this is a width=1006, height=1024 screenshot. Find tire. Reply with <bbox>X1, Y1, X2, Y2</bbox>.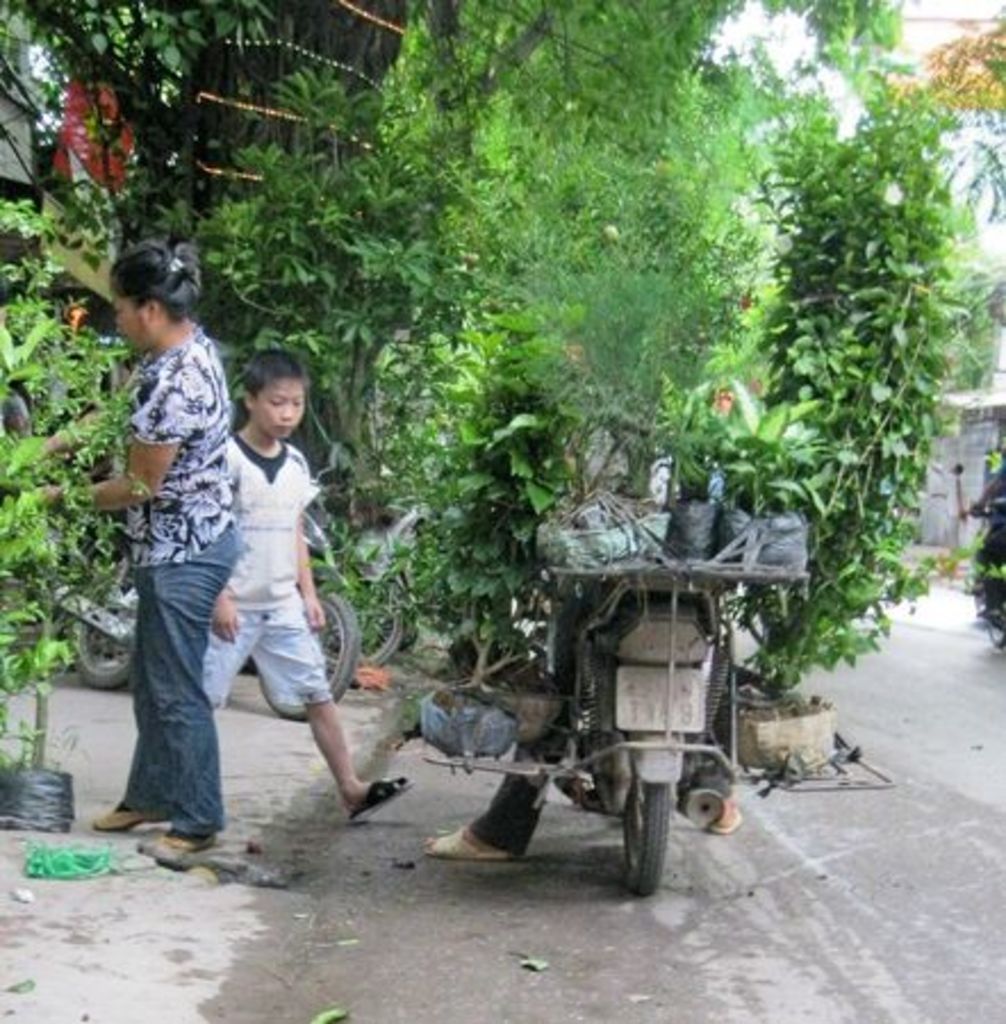
<bbox>986, 592, 1004, 649</bbox>.
